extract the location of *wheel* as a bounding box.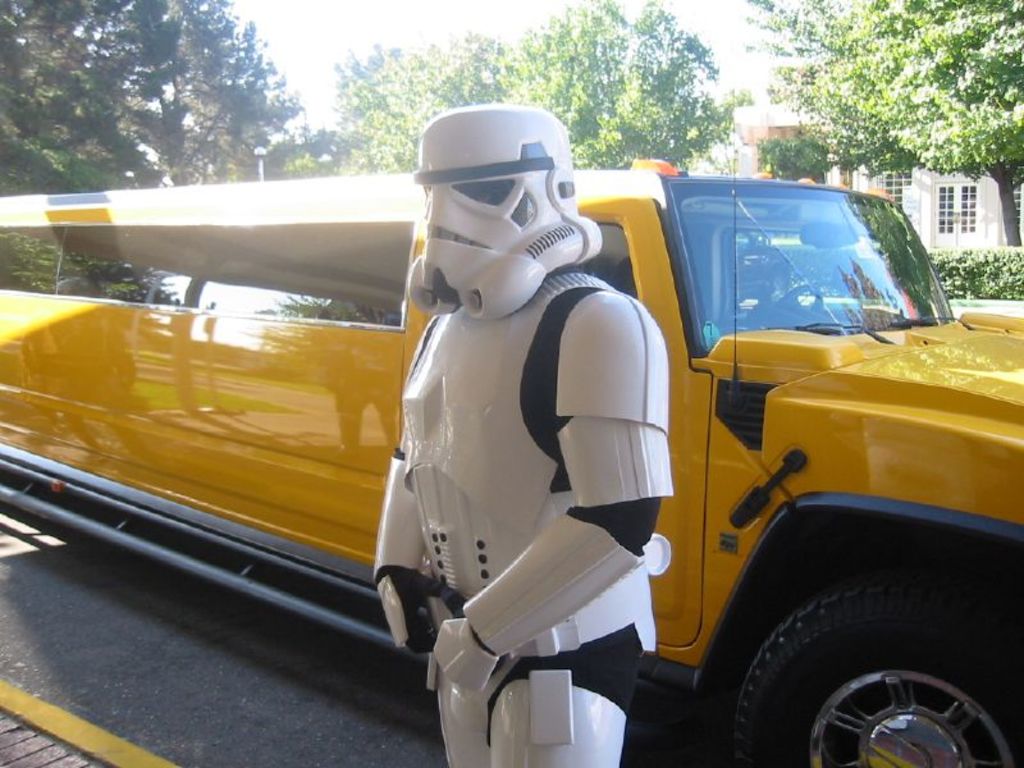
(x1=762, y1=276, x2=827, y2=326).
